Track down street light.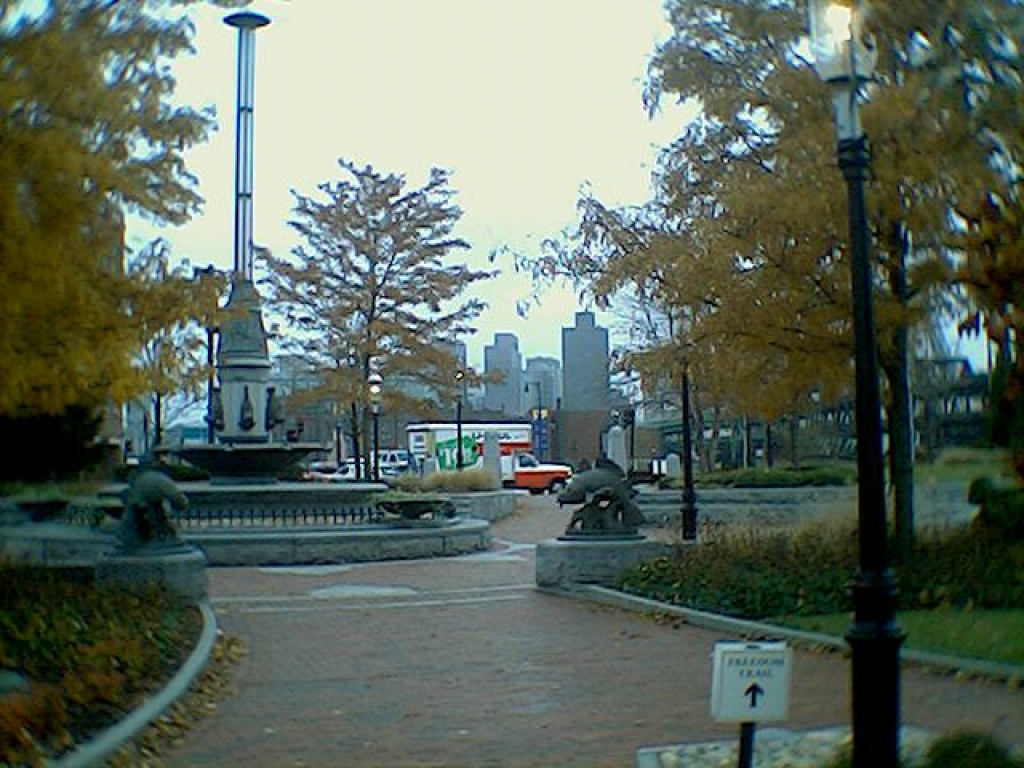
Tracked to bbox(805, 0, 906, 767).
